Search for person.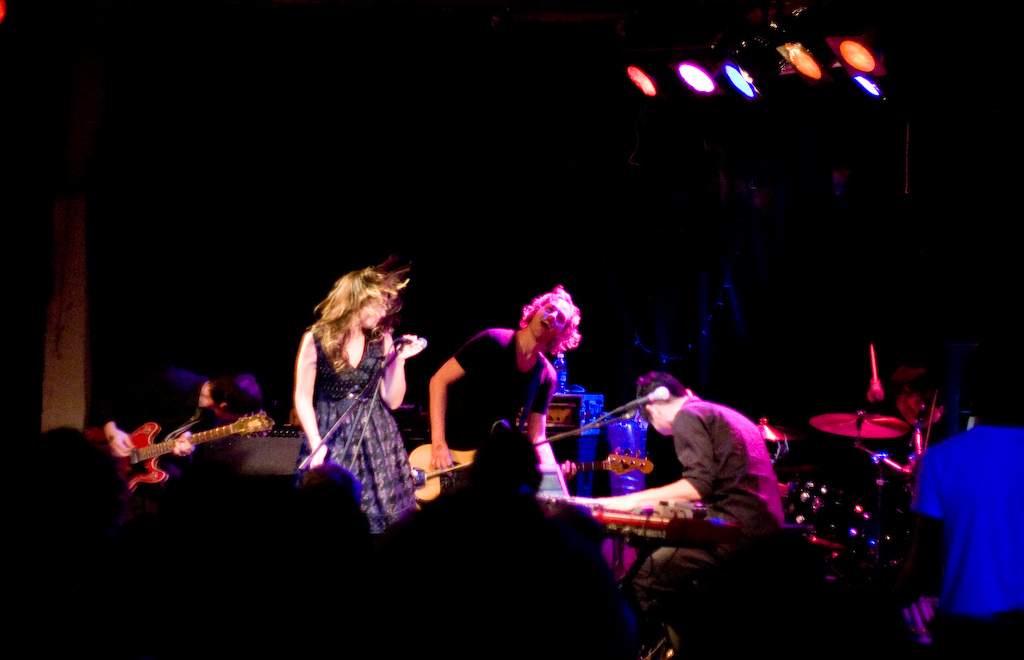
Found at (291,253,427,532).
